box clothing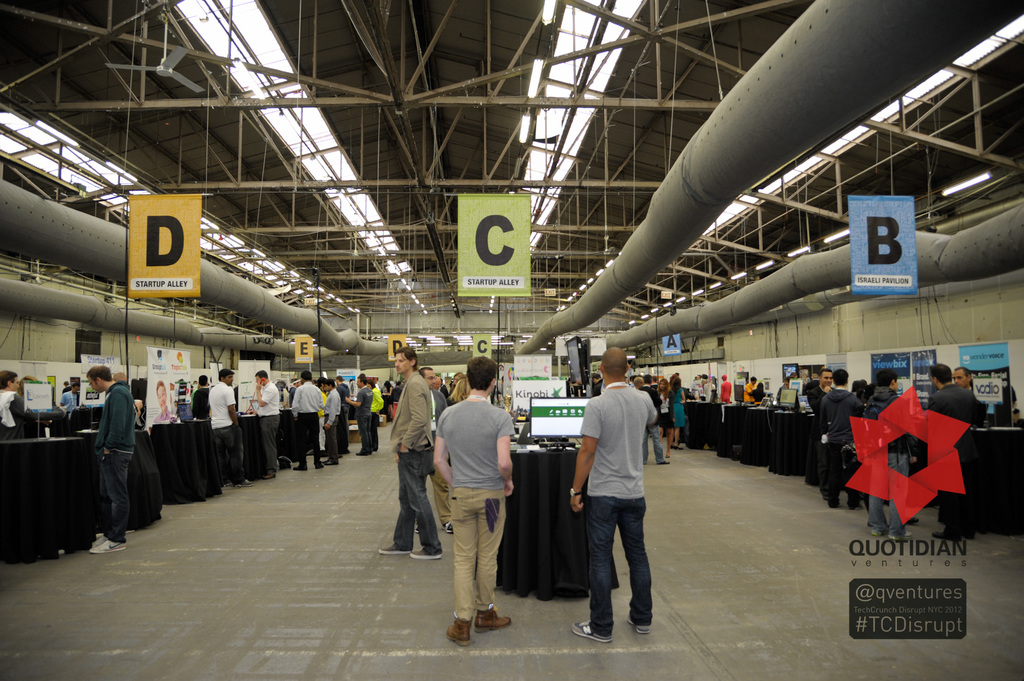
{"x1": 191, "y1": 385, "x2": 212, "y2": 420}
